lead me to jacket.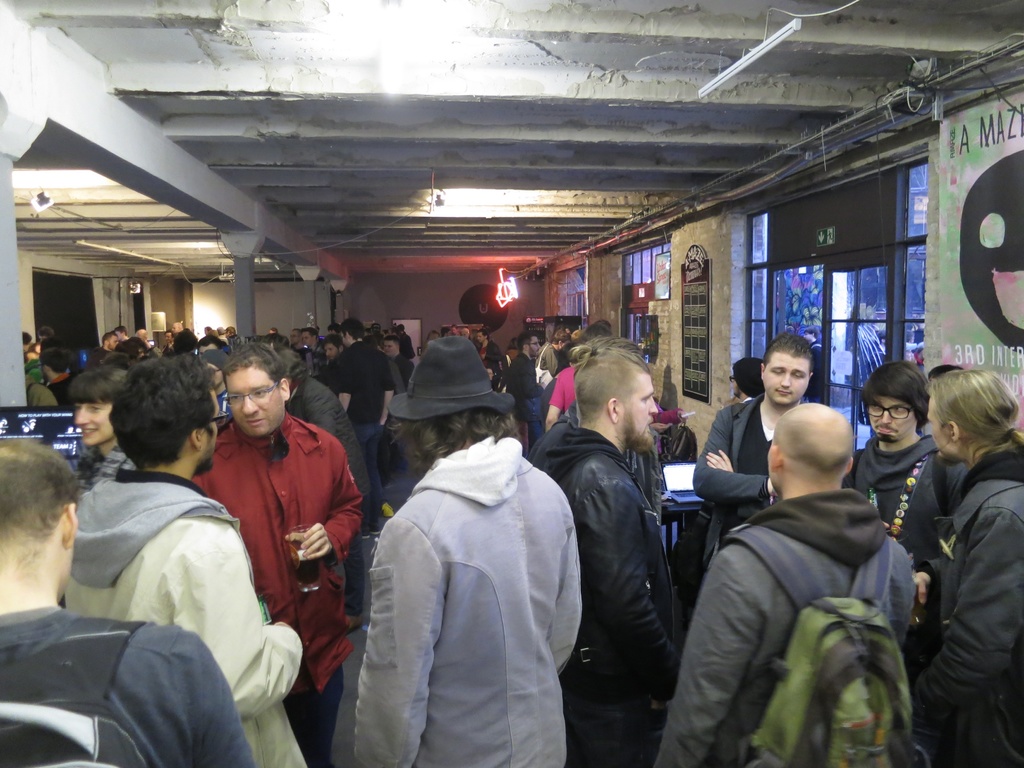
Lead to [189, 412, 365, 706].
